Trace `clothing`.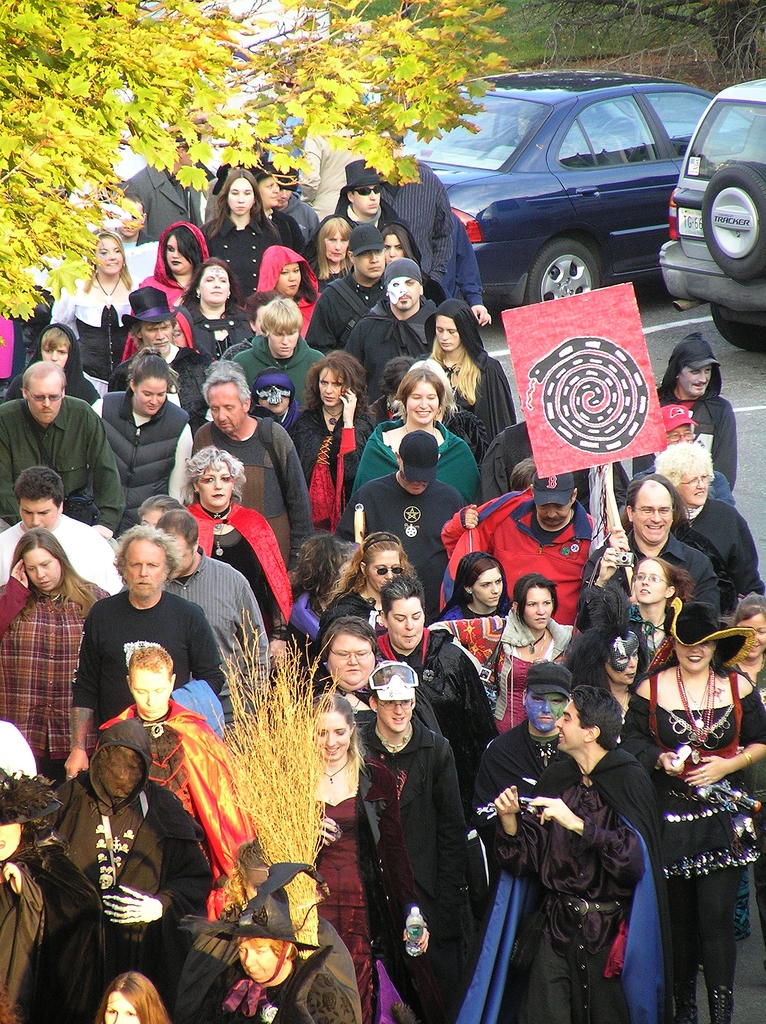
Traced to 358/616/498/748.
